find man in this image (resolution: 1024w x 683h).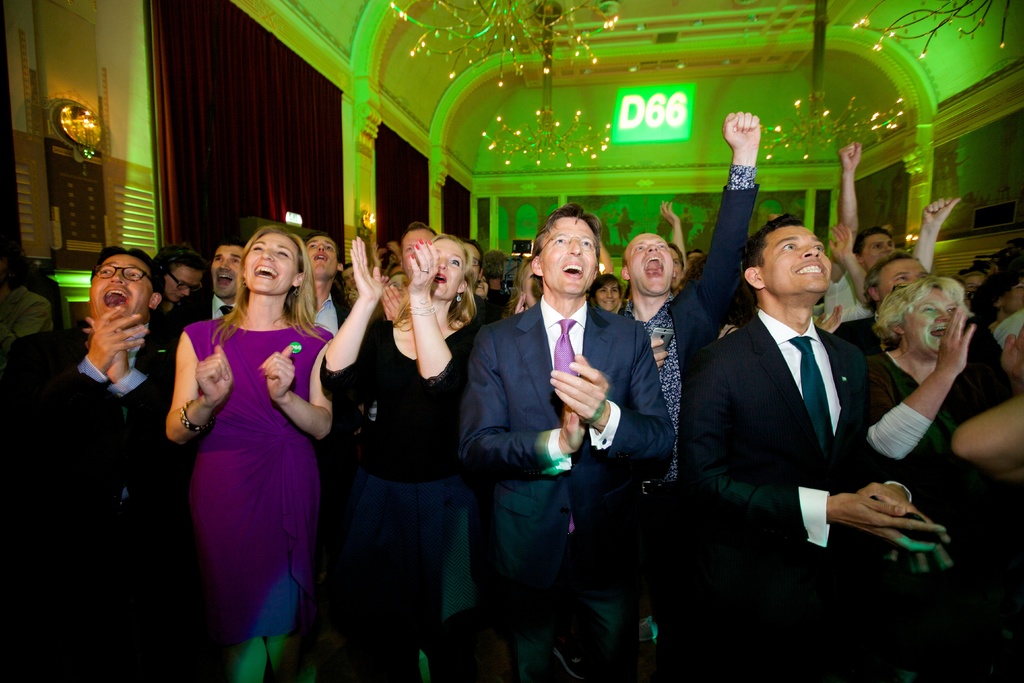
rect(399, 223, 438, 278).
